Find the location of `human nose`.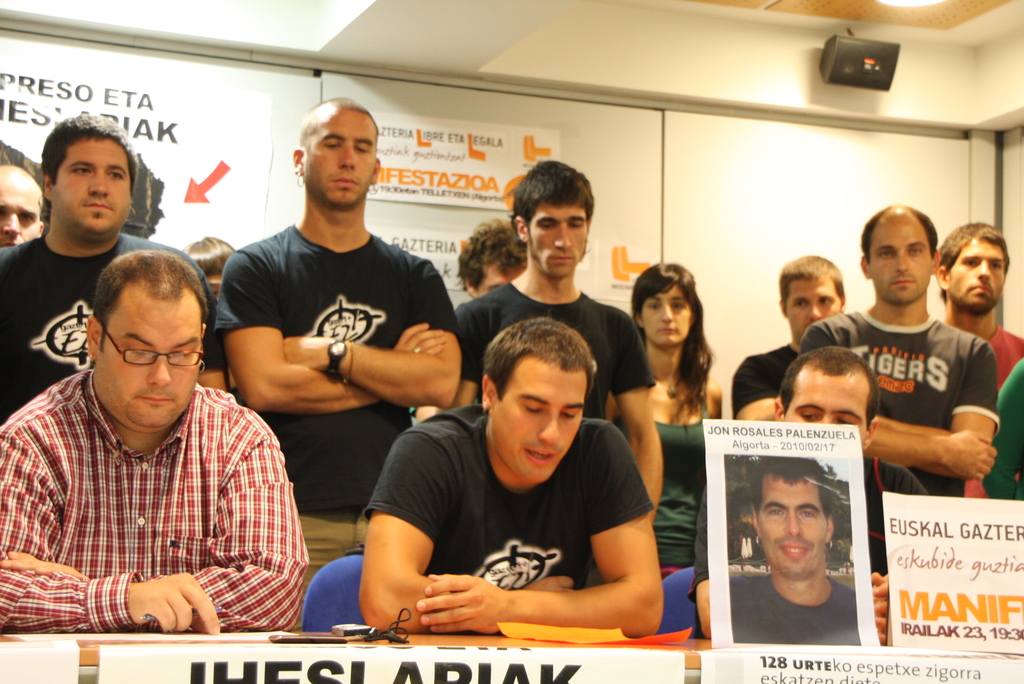
Location: 3 215 20 238.
